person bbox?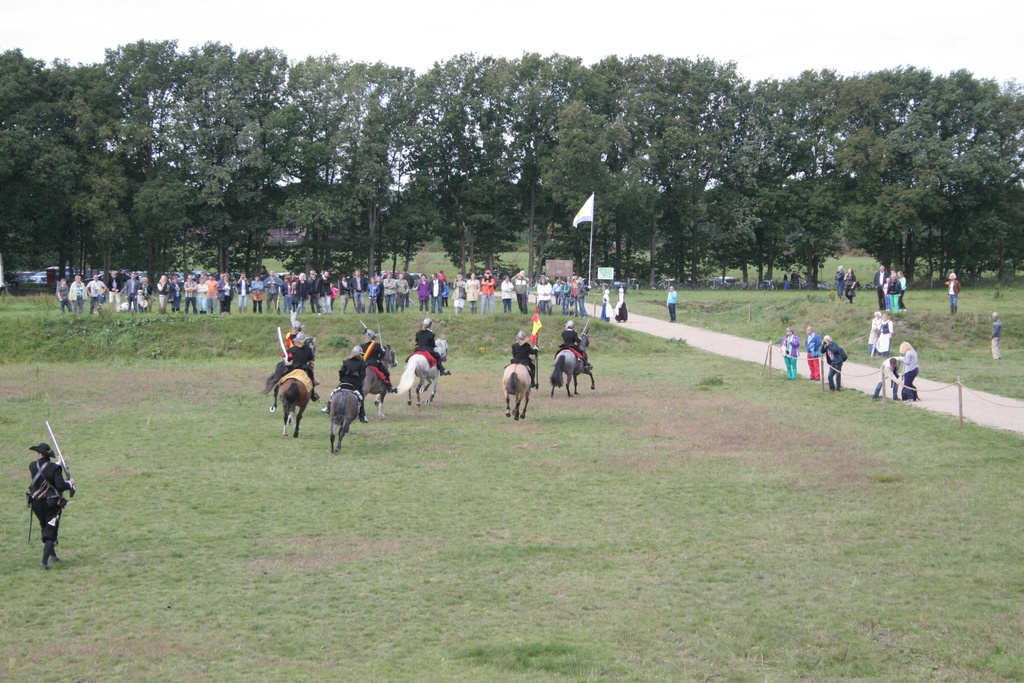
[410,320,449,374]
